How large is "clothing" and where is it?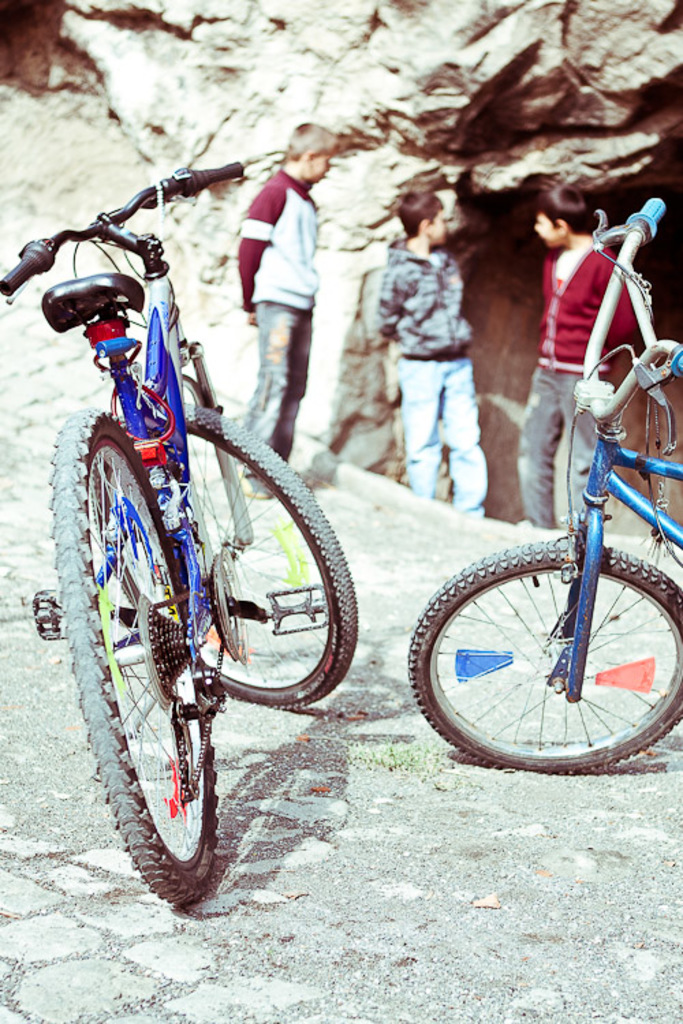
Bounding box: <box>526,235,638,511</box>.
